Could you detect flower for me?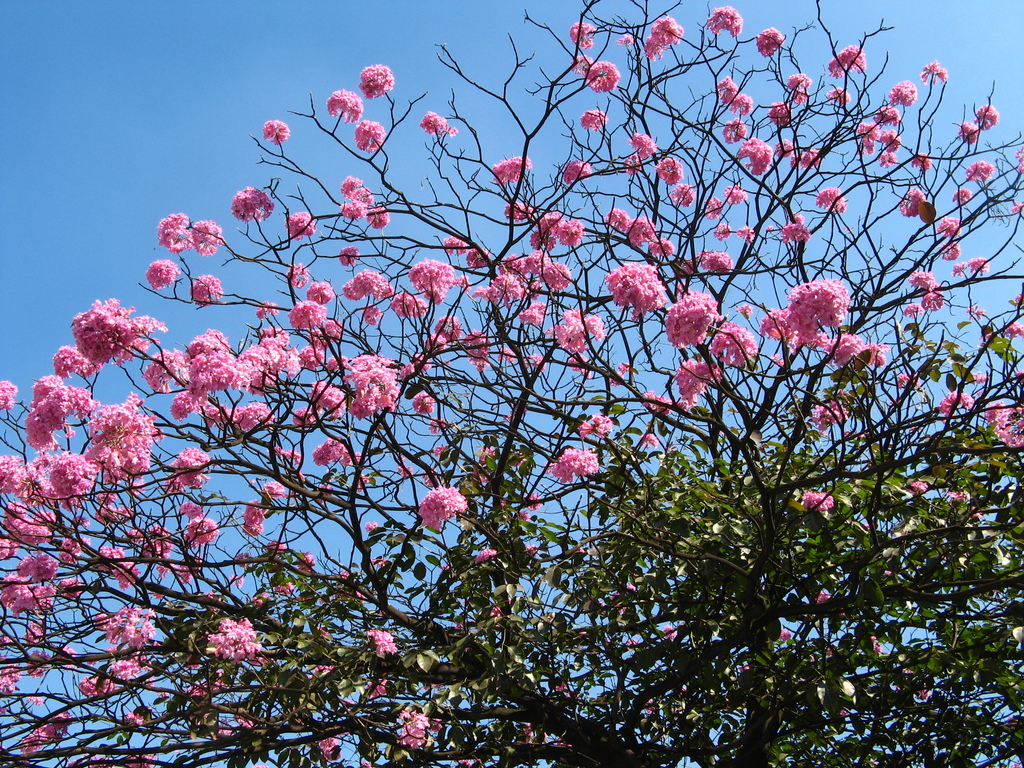
Detection result: {"left": 283, "top": 212, "right": 313, "bottom": 244}.
